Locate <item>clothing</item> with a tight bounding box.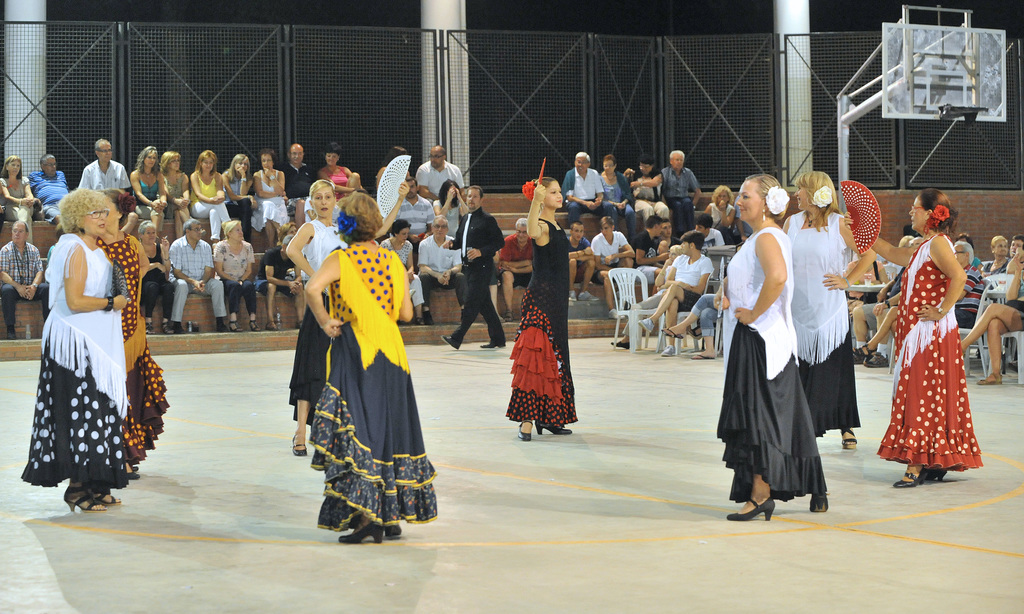
left=588, top=222, right=631, bottom=278.
